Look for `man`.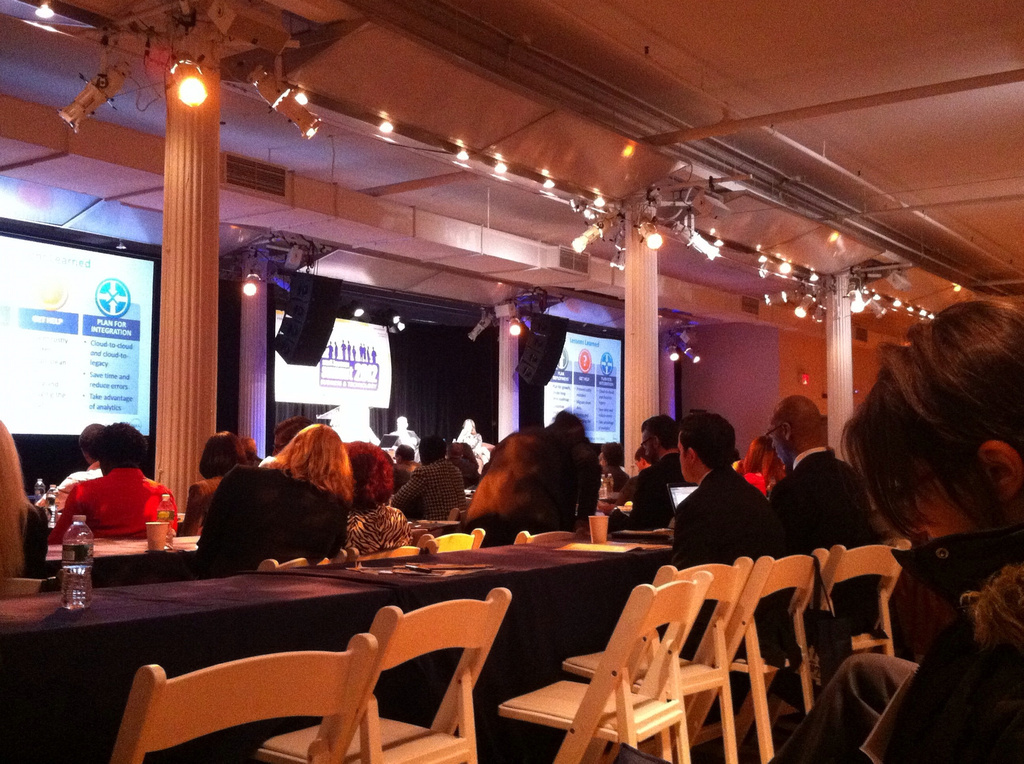
Found: [x1=667, y1=433, x2=786, y2=581].
